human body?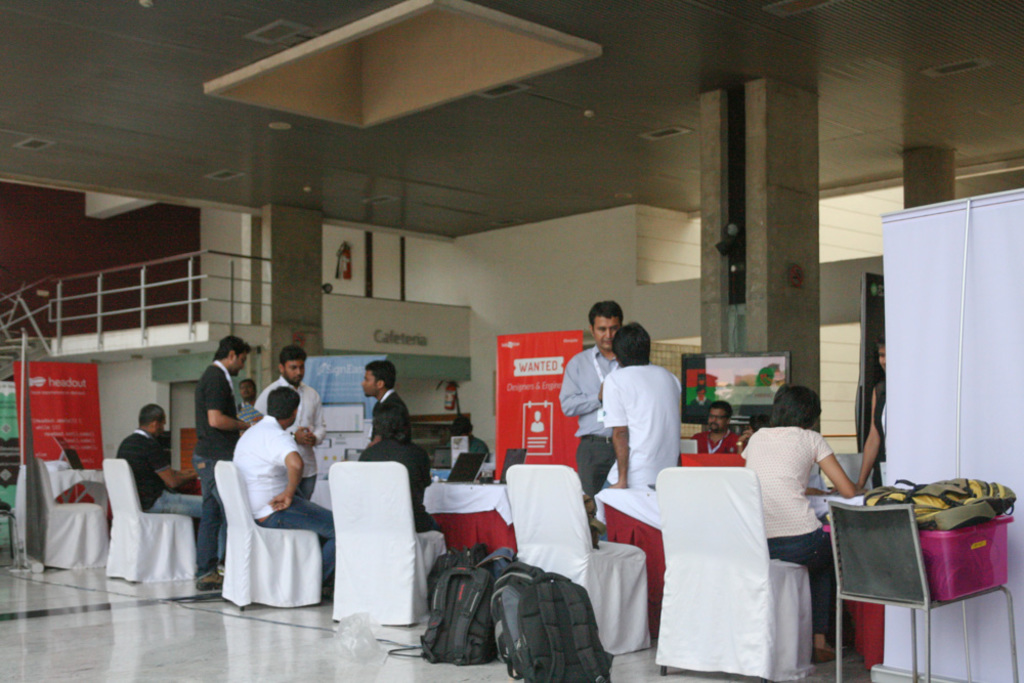
pyautogui.locateOnScreen(691, 400, 740, 460)
